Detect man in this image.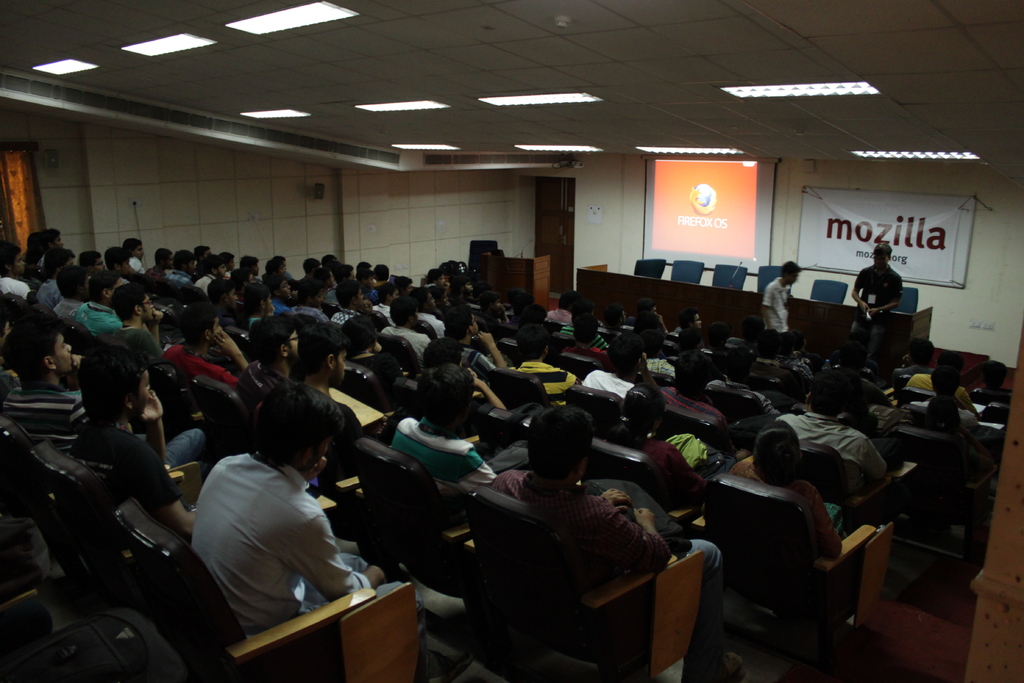
Detection: crop(486, 408, 719, 558).
